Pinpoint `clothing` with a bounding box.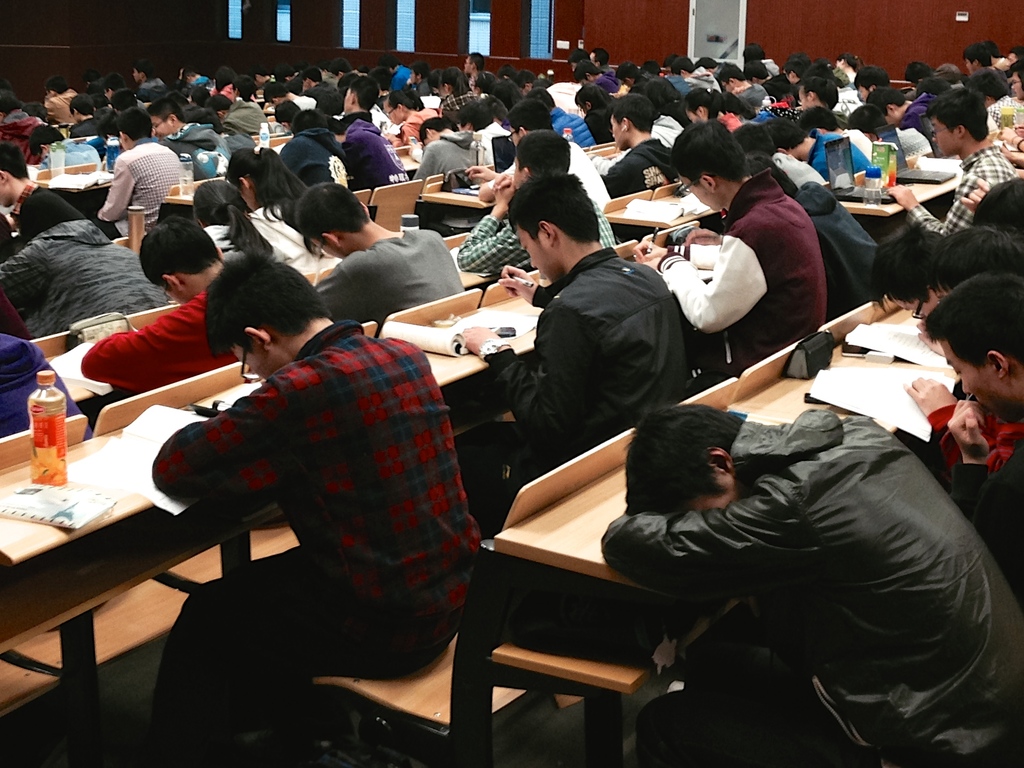
BBox(0, 329, 101, 442).
